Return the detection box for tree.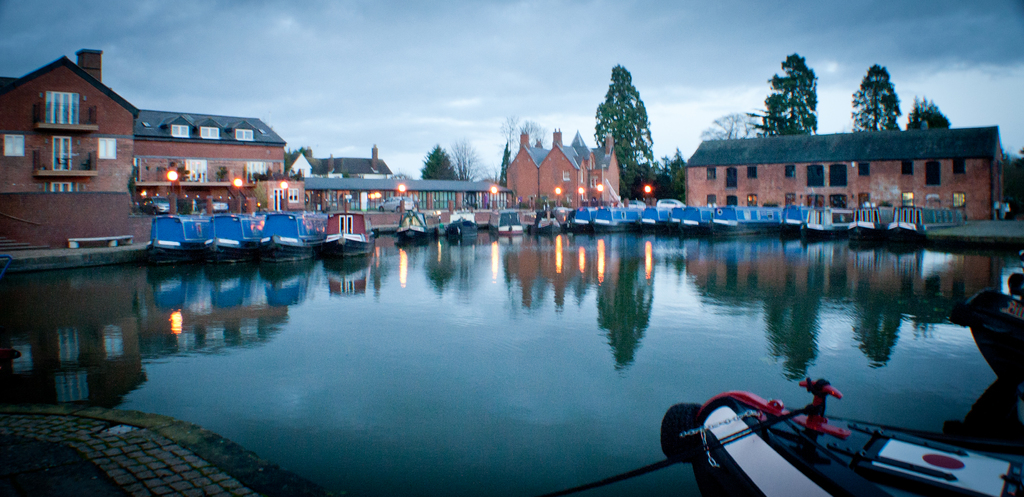
region(523, 114, 550, 151).
